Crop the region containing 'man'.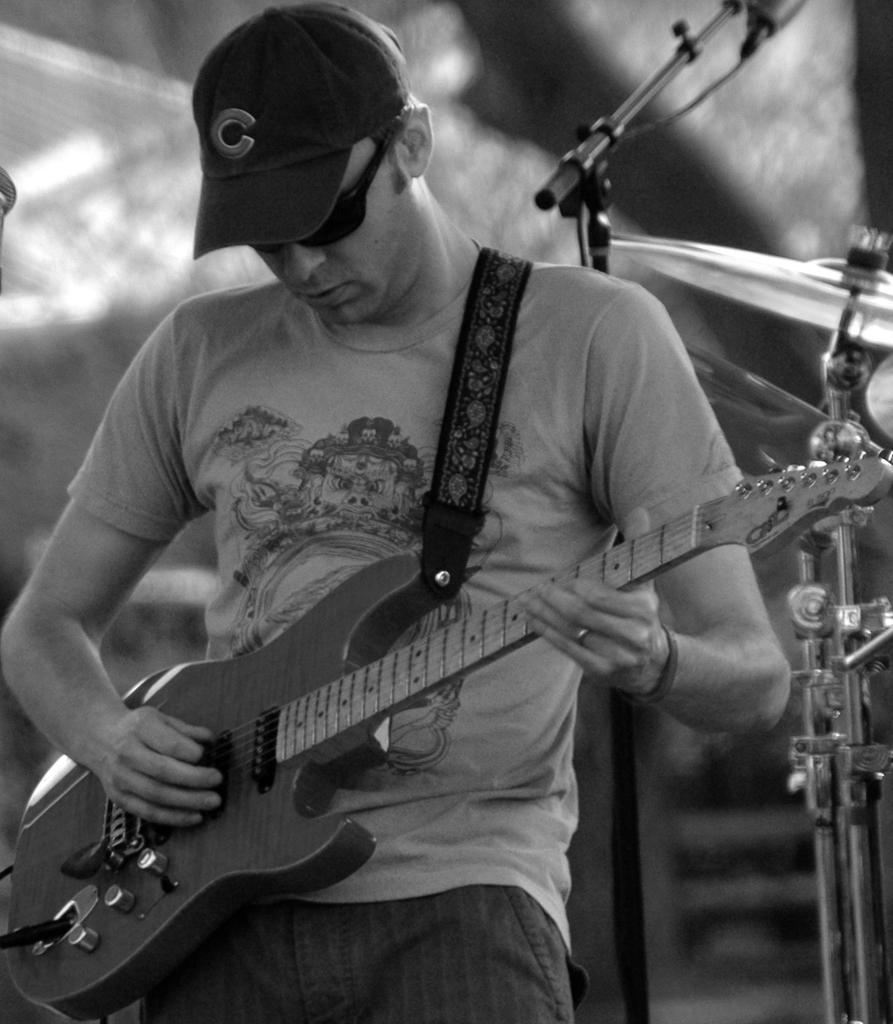
Crop region: {"x1": 11, "y1": 27, "x2": 863, "y2": 1023}.
